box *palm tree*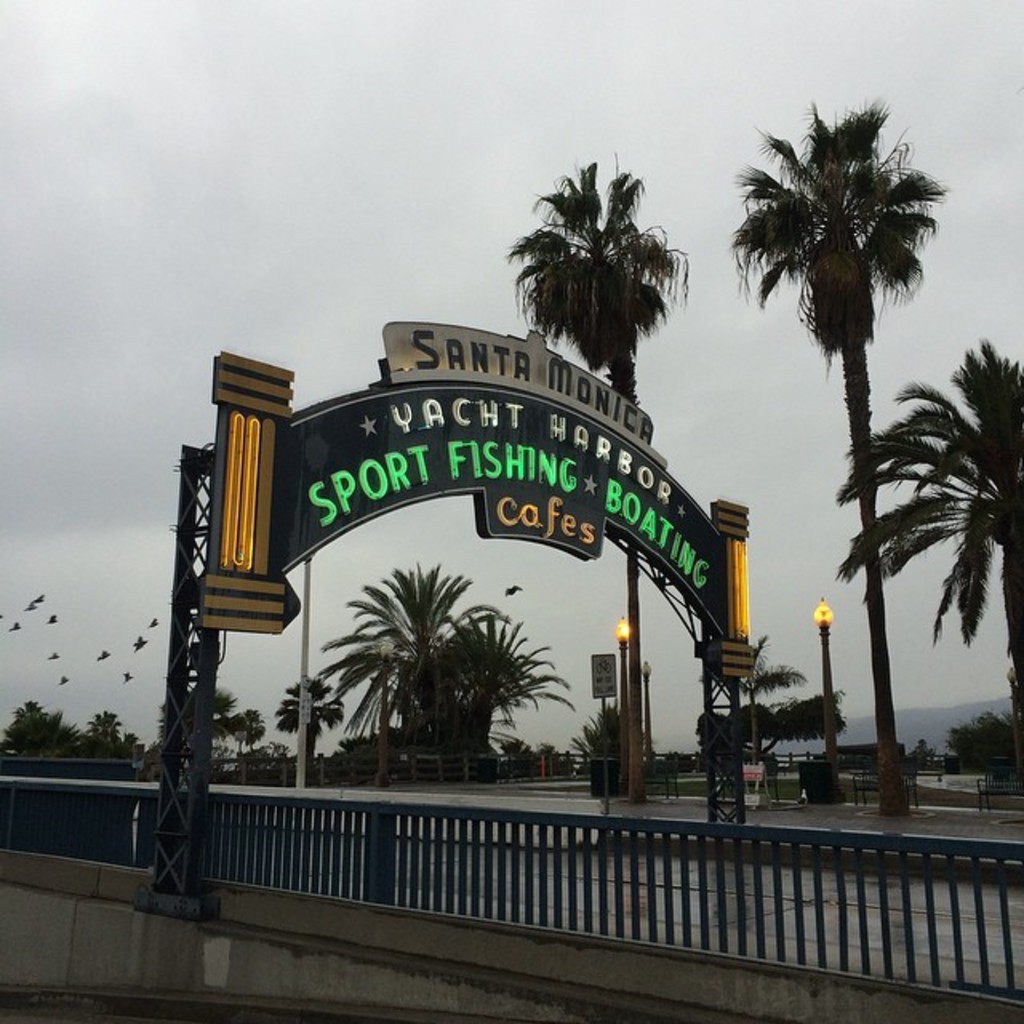
x1=742, y1=109, x2=974, y2=854
